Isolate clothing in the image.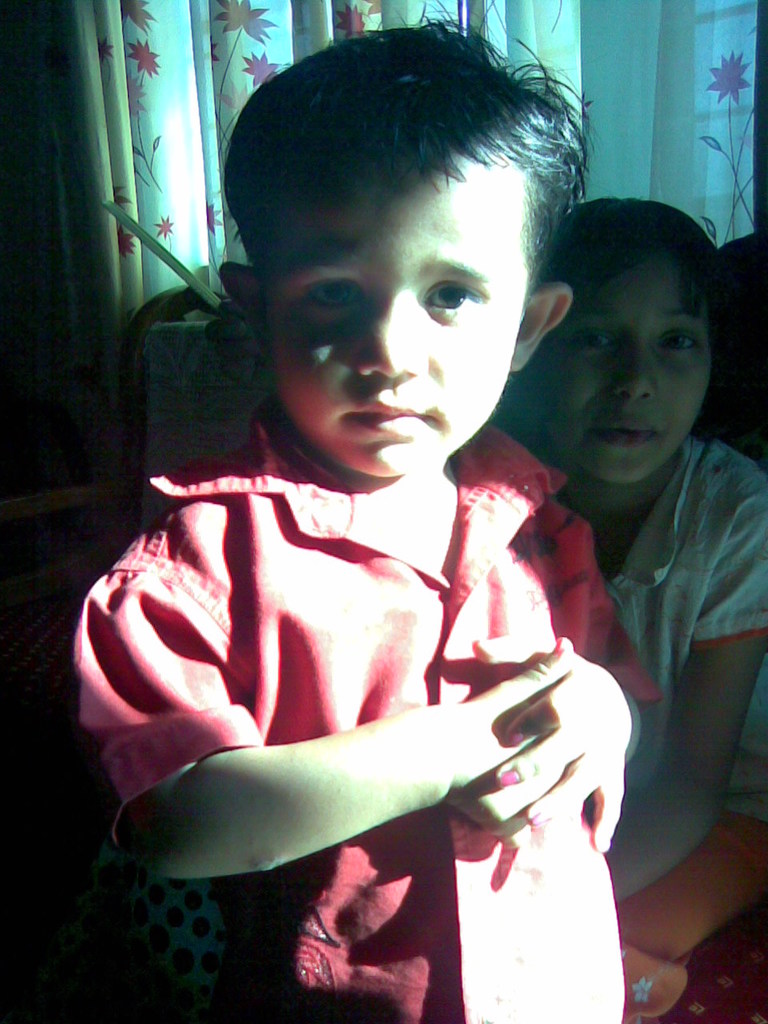
Isolated region: box(548, 437, 767, 827).
